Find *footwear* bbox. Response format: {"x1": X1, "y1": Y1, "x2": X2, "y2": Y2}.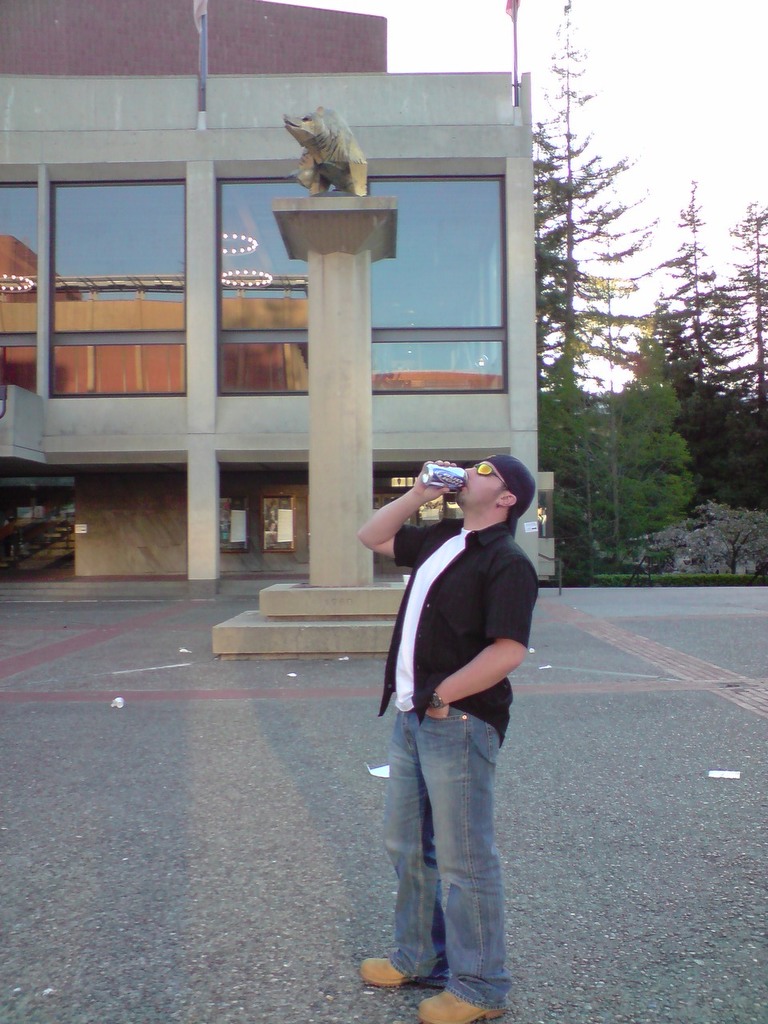
{"x1": 419, "y1": 983, "x2": 507, "y2": 1023}.
